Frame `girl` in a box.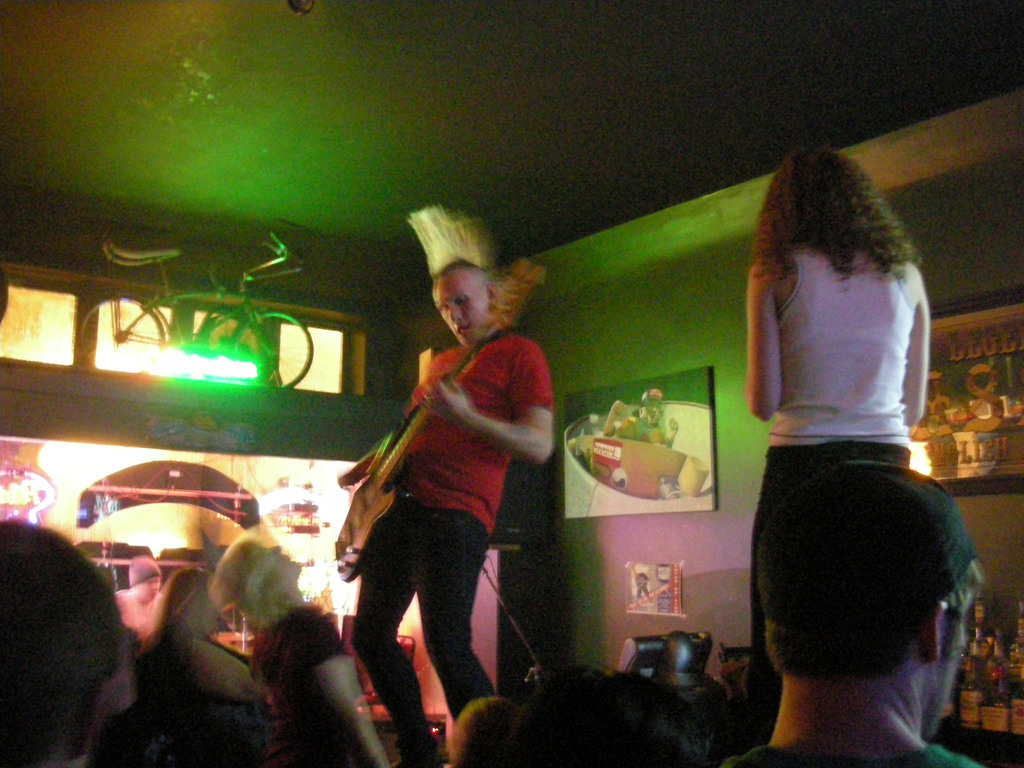
crop(732, 140, 948, 767).
